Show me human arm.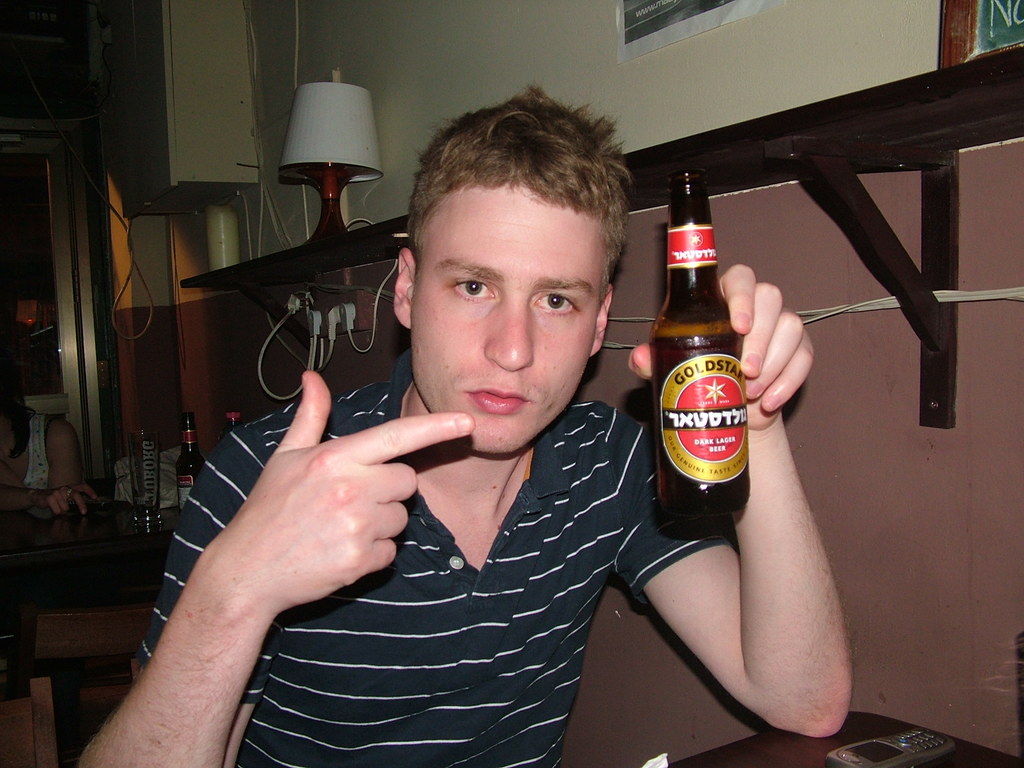
human arm is here: 100/388/500/723.
